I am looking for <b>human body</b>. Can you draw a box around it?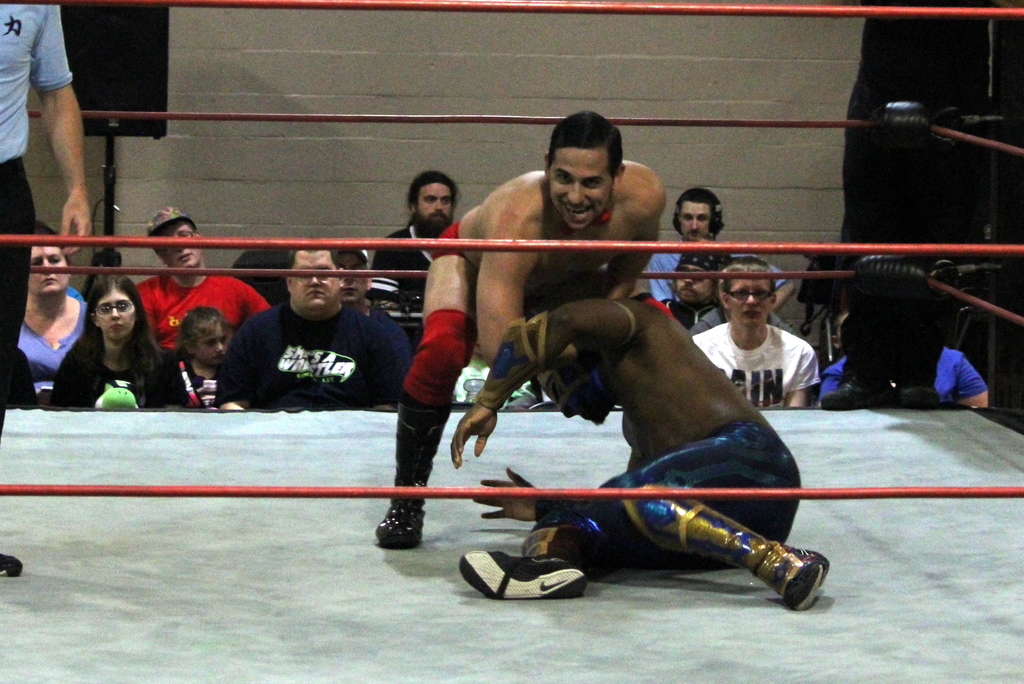
Sure, the bounding box is select_region(24, 221, 84, 401).
